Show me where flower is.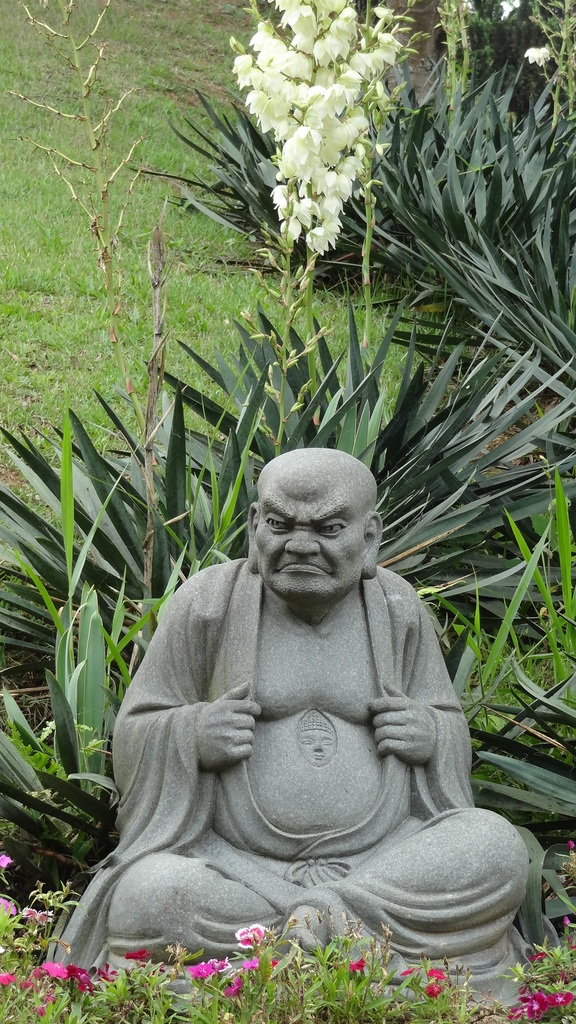
flower is at left=71, top=963, right=95, bottom=993.
